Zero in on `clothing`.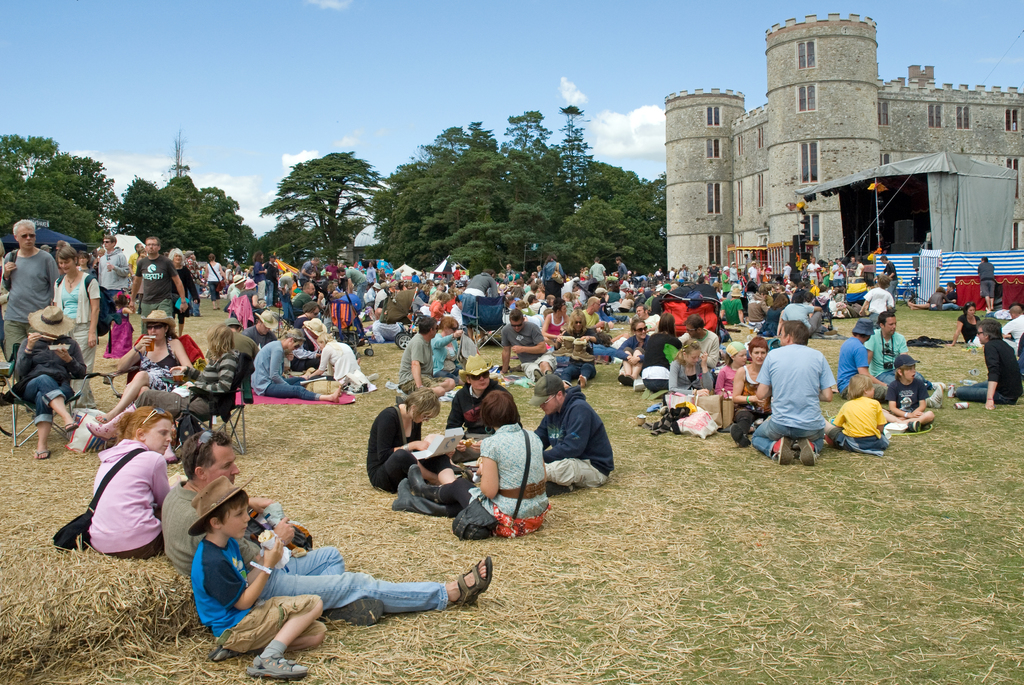
Zeroed in: box=[926, 291, 960, 313].
